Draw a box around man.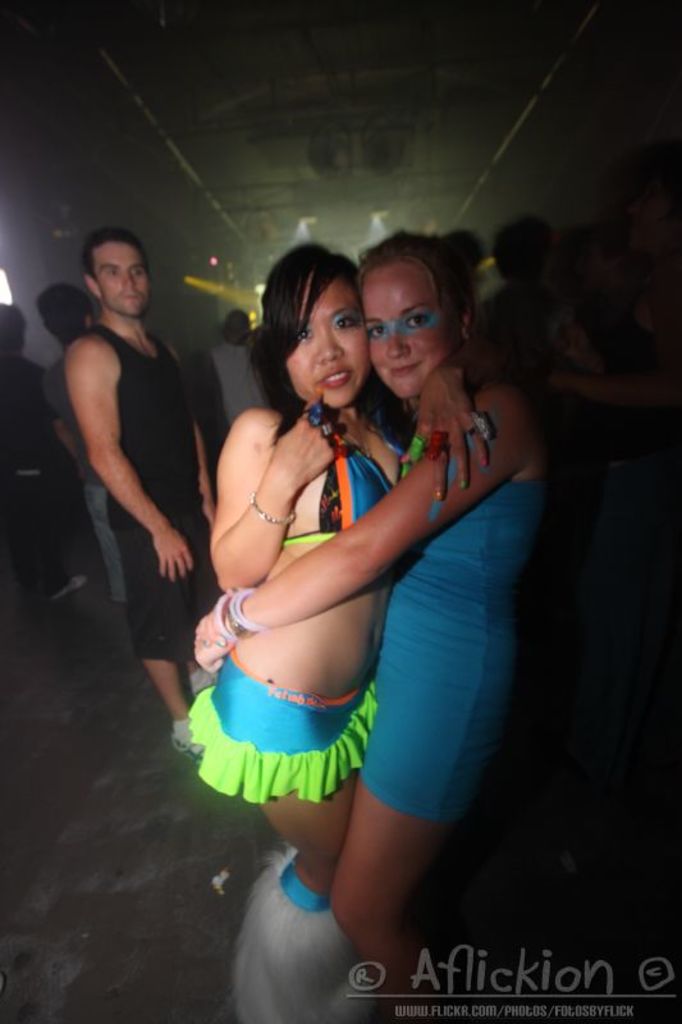
[0,305,88,594].
